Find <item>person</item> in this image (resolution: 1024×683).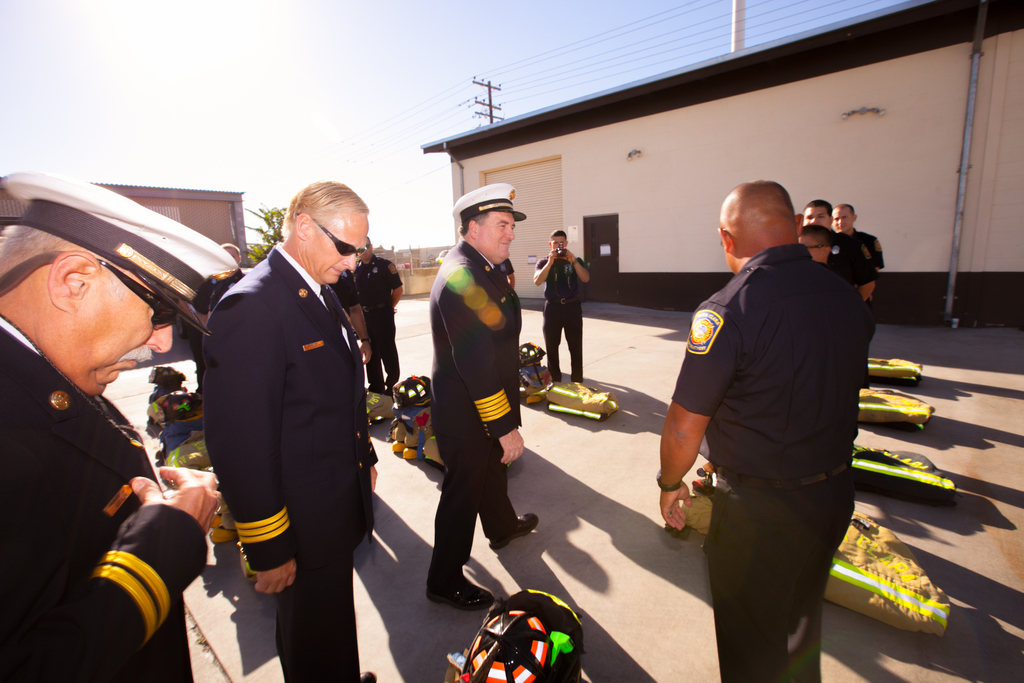
box=[0, 168, 225, 682].
